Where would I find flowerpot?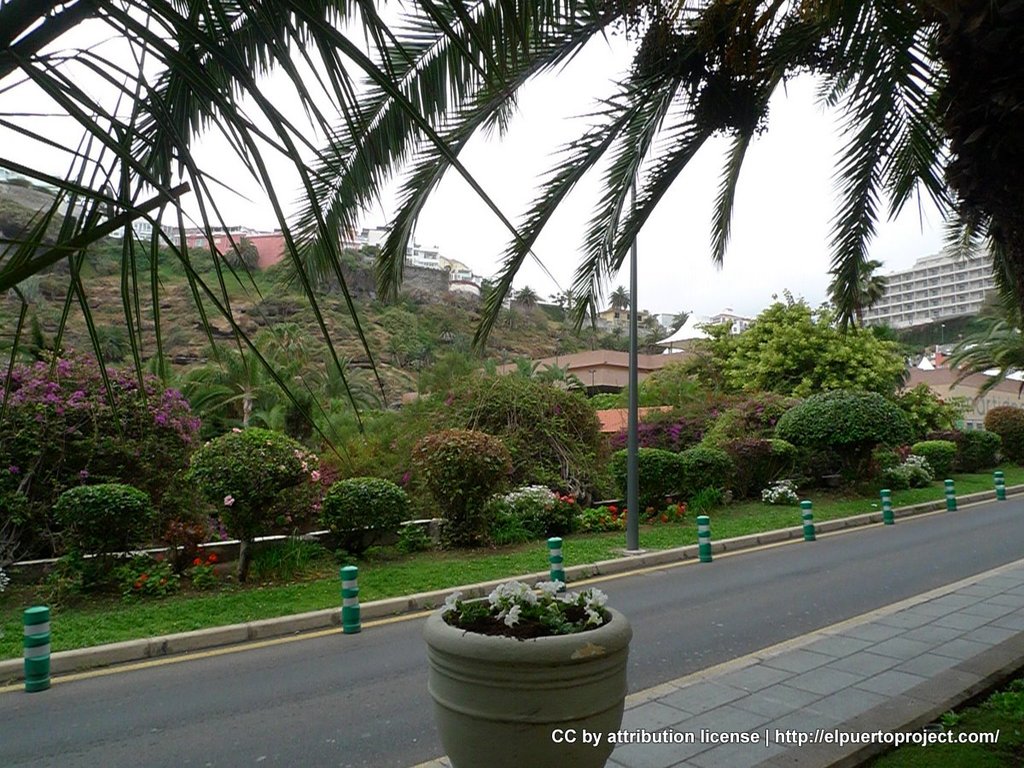
At [x1=418, y1=567, x2=643, y2=743].
